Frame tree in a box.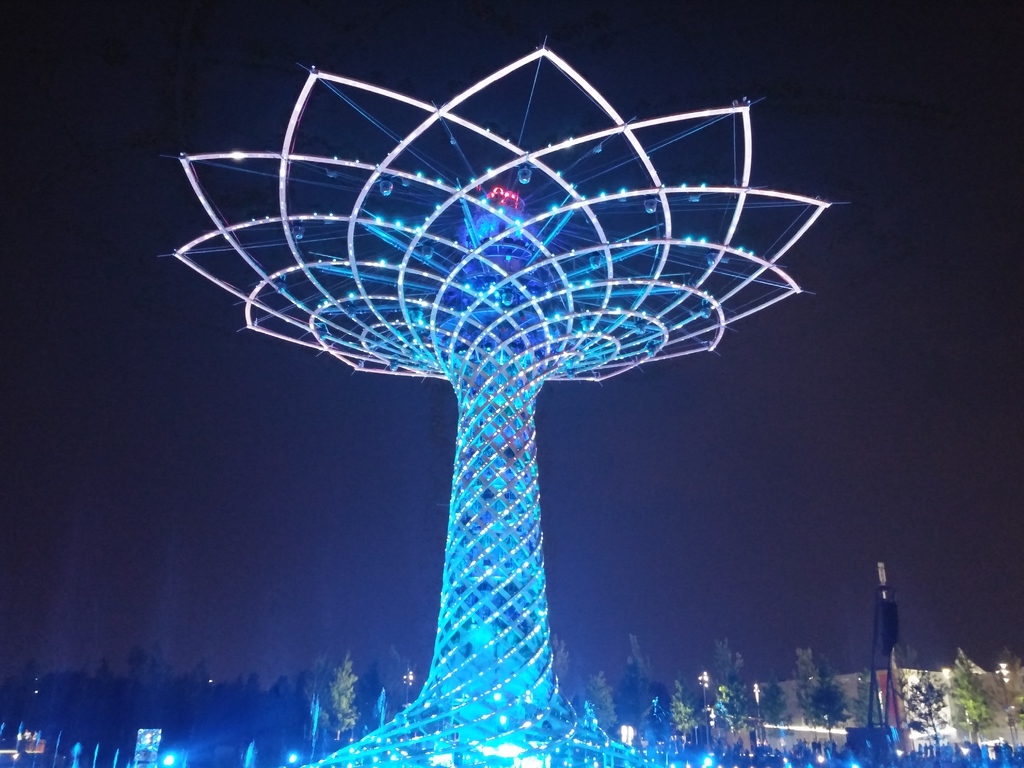
x1=996 y1=650 x2=1023 y2=756.
